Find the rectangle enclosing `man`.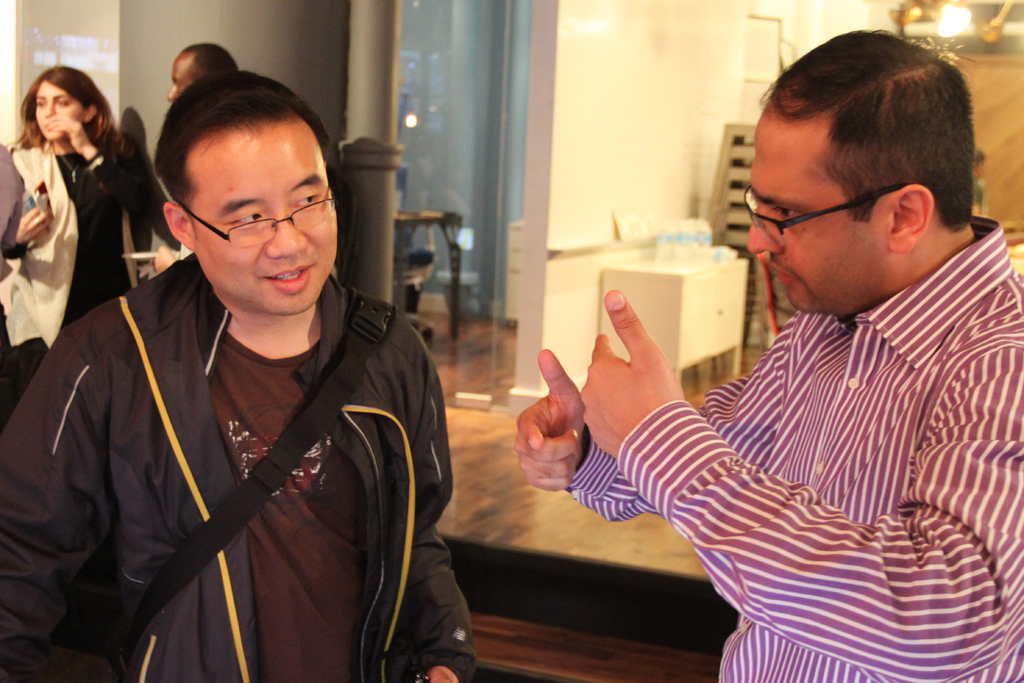
<box>0,64,475,682</box>.
